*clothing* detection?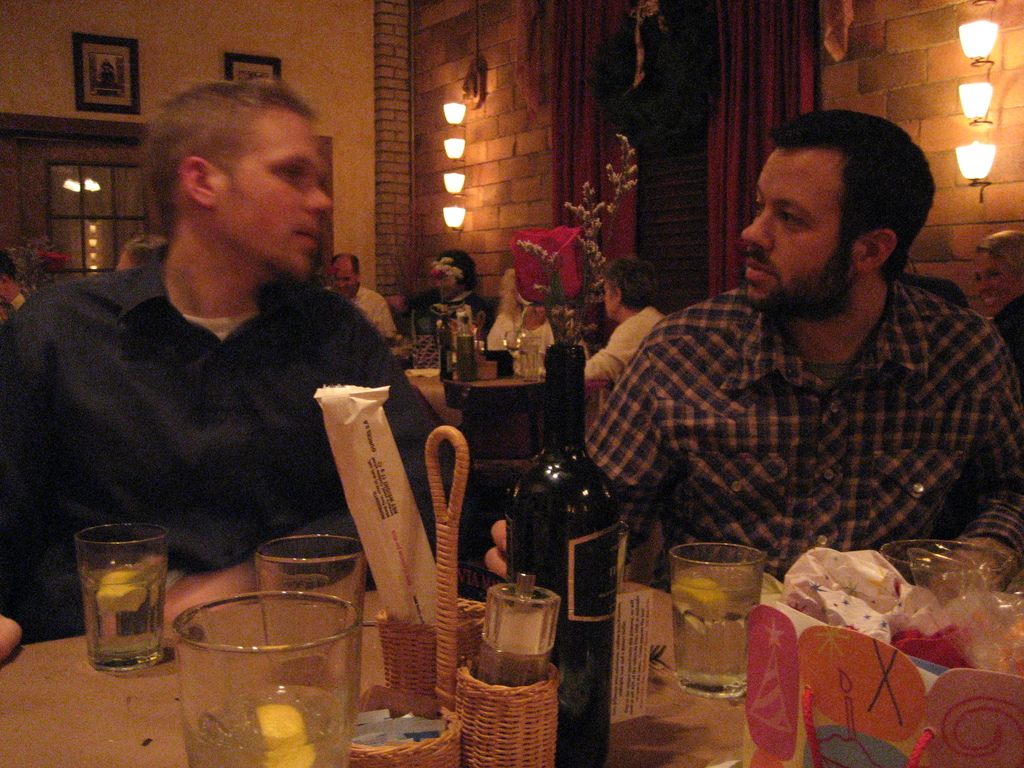
(left=403, top=284, right=489, bottom=337)
